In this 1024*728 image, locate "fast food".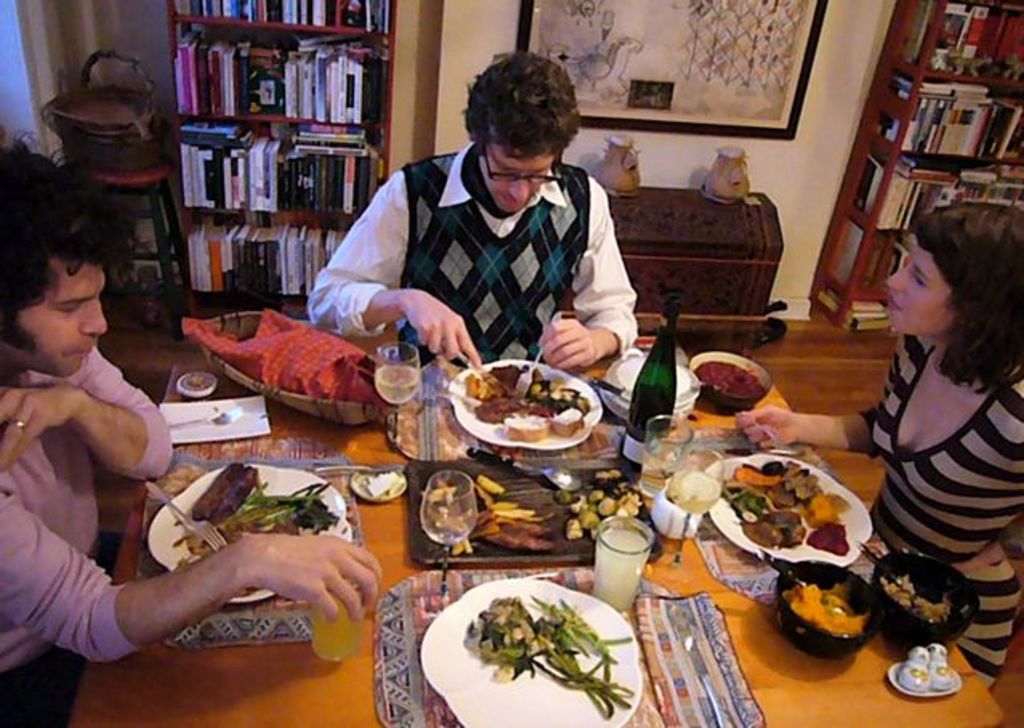
Bounding box: 167,462,340,611.
